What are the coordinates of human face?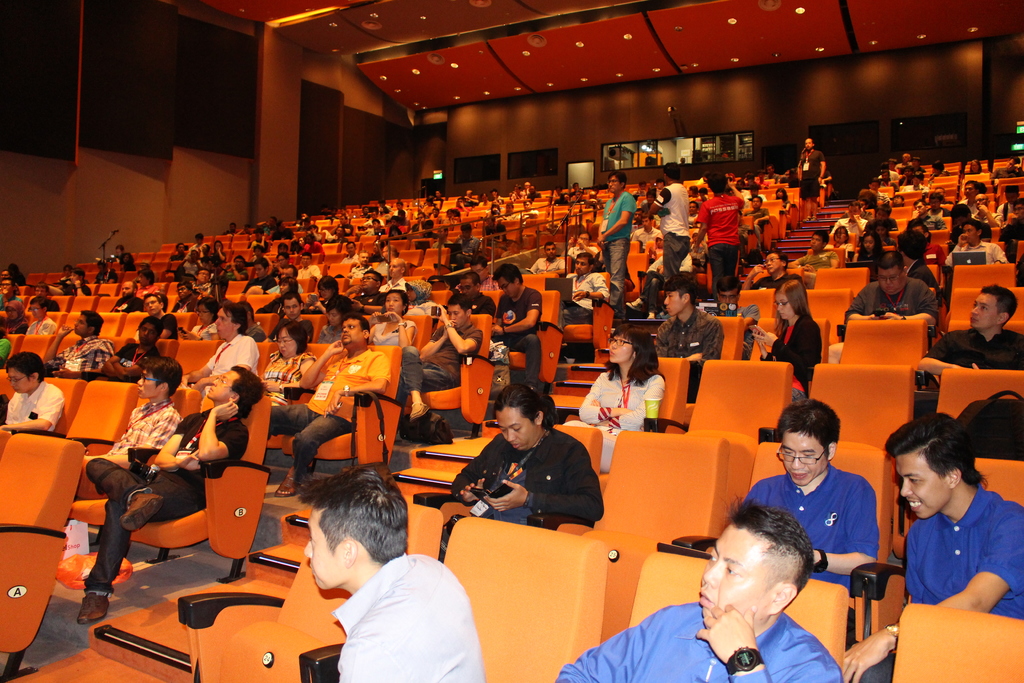
region(461, 278, 480, 293).
